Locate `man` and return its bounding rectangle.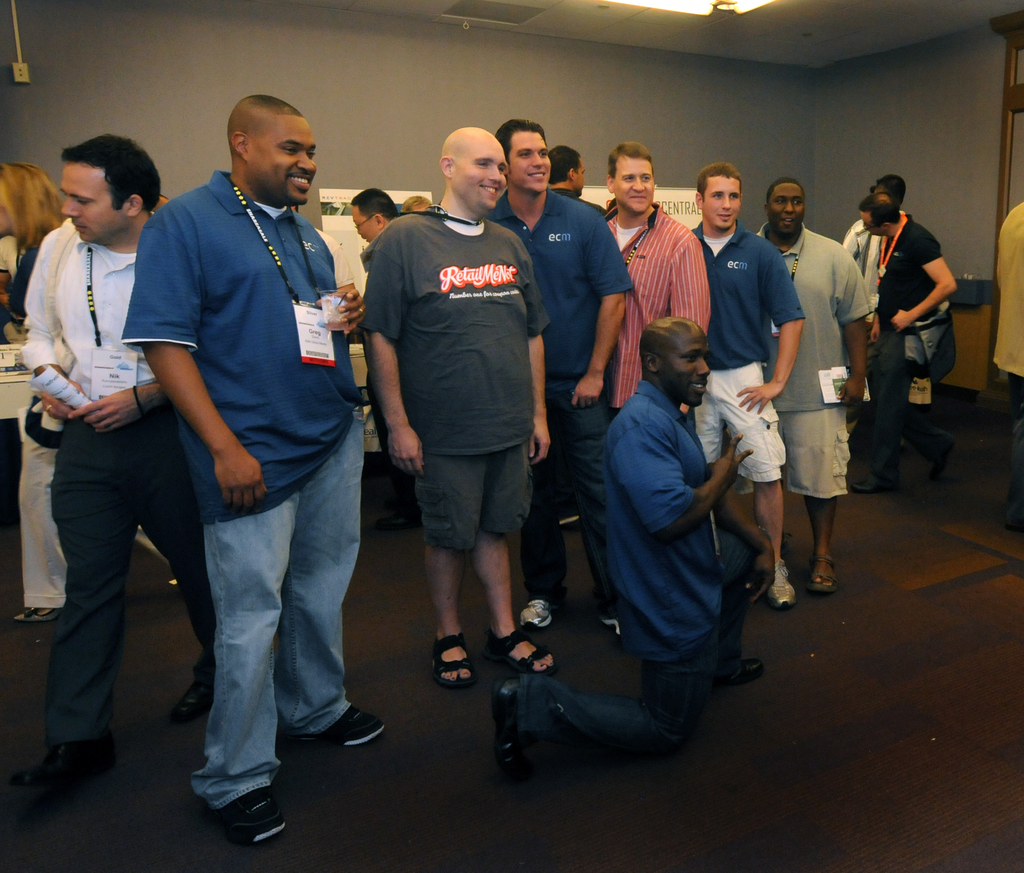
[502, 318, 751, 765].
